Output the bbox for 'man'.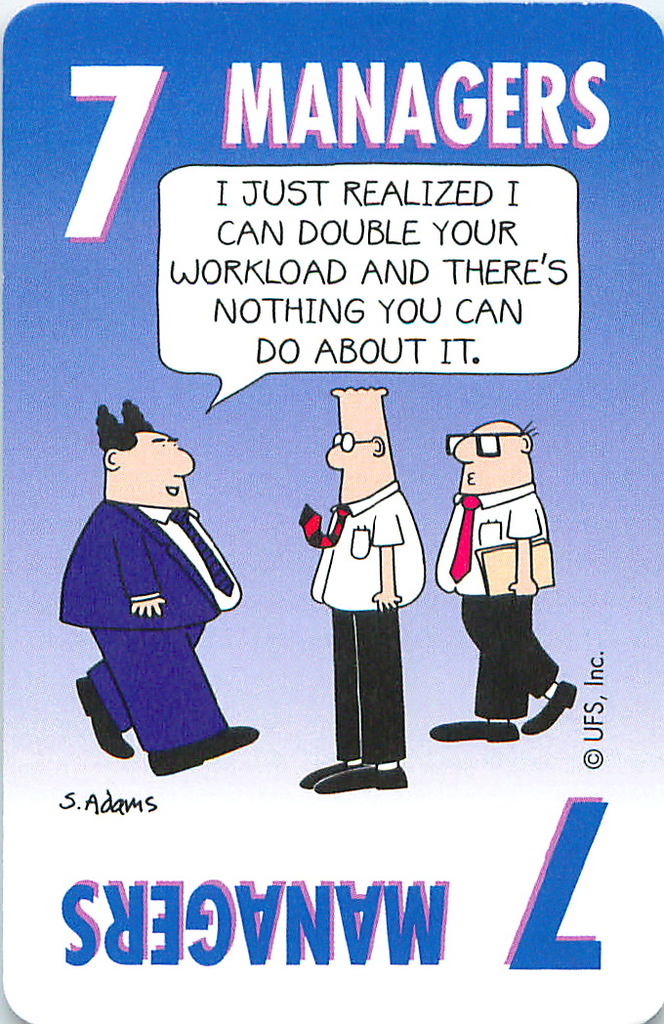
(x1=431, y1=418, x2=581, y2=744).
